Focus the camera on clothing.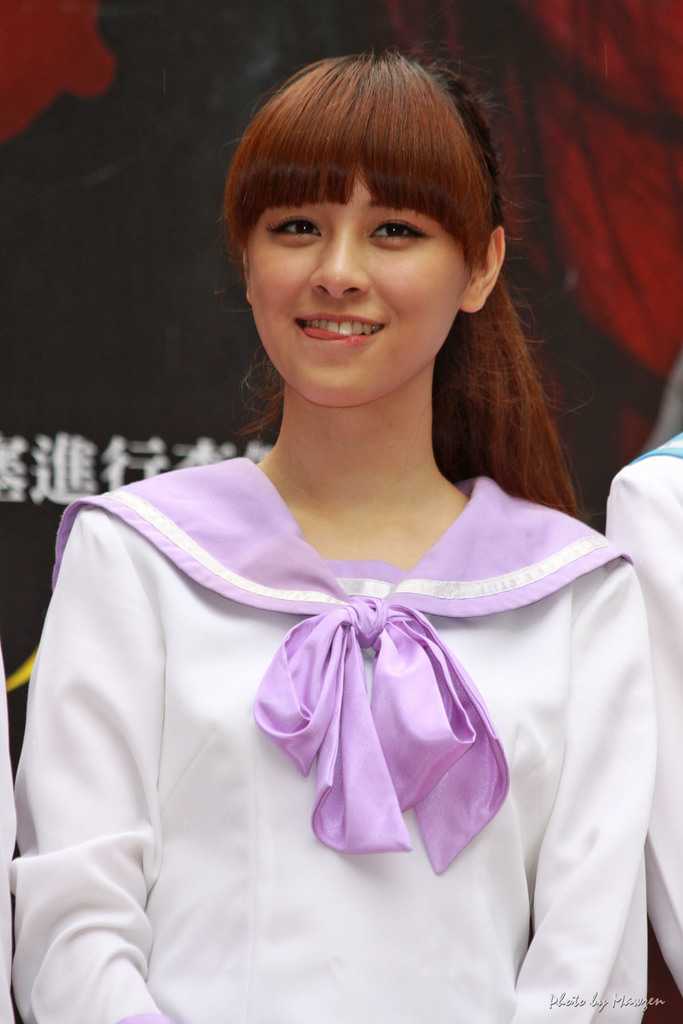
Focus region: <region>600, 433, 682, 1002</region>.
